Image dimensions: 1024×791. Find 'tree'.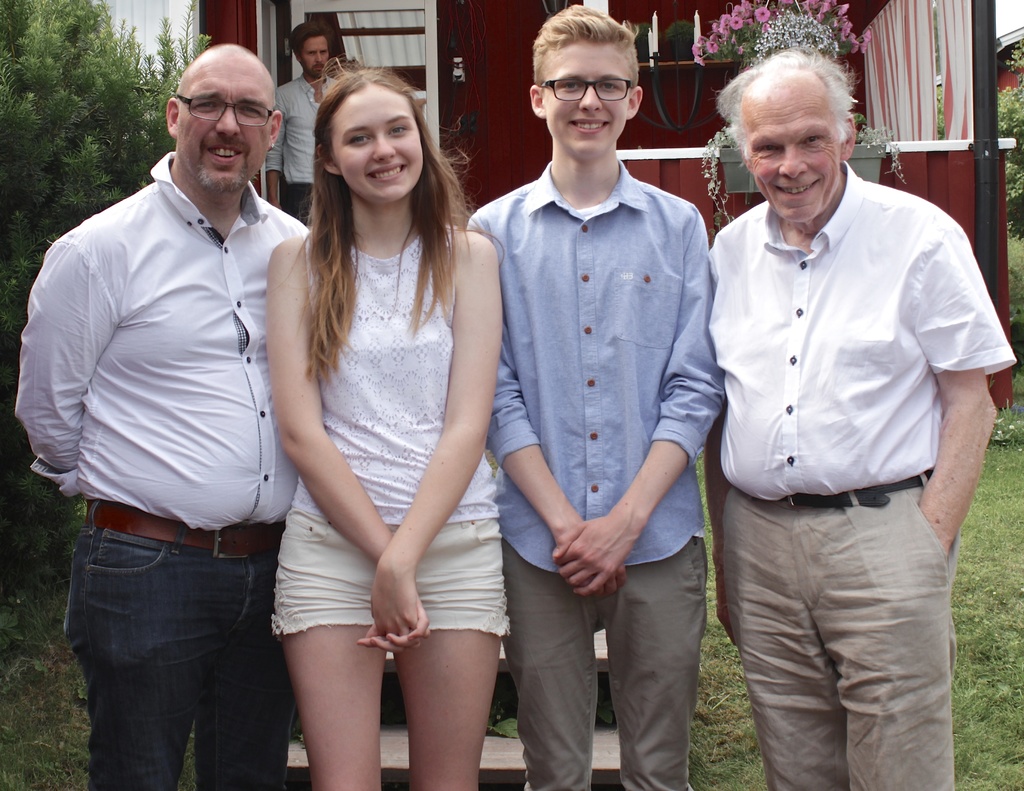
[0,0,220,573].
